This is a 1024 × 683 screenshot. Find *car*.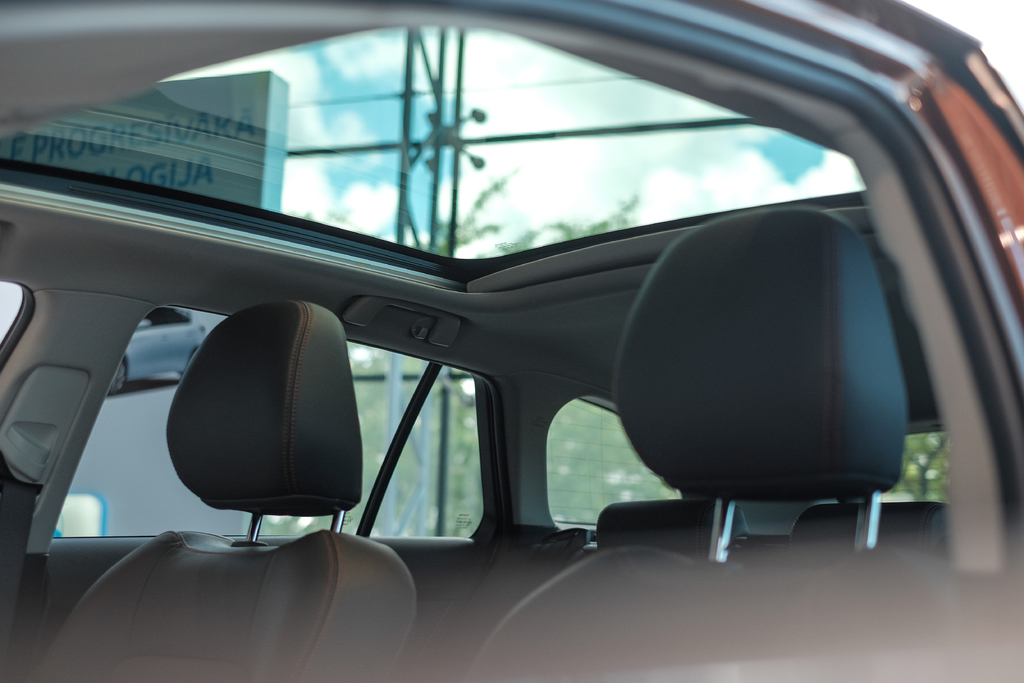
Bounding box: locate(0, 0, 1023, 682).
